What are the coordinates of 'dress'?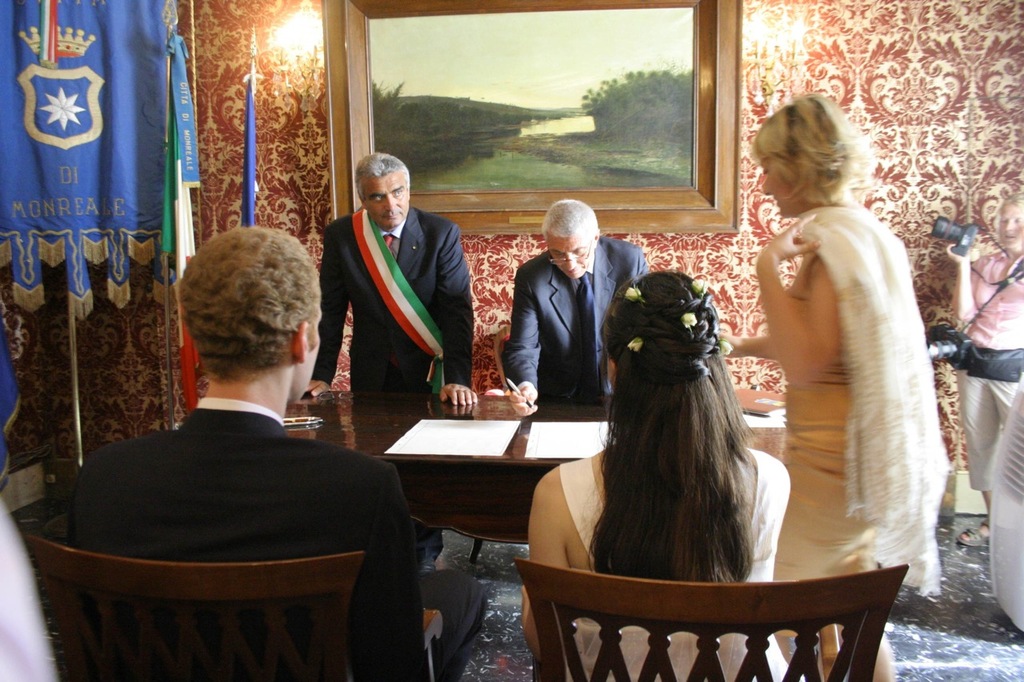
bbox(558, 439, 819, 681).
